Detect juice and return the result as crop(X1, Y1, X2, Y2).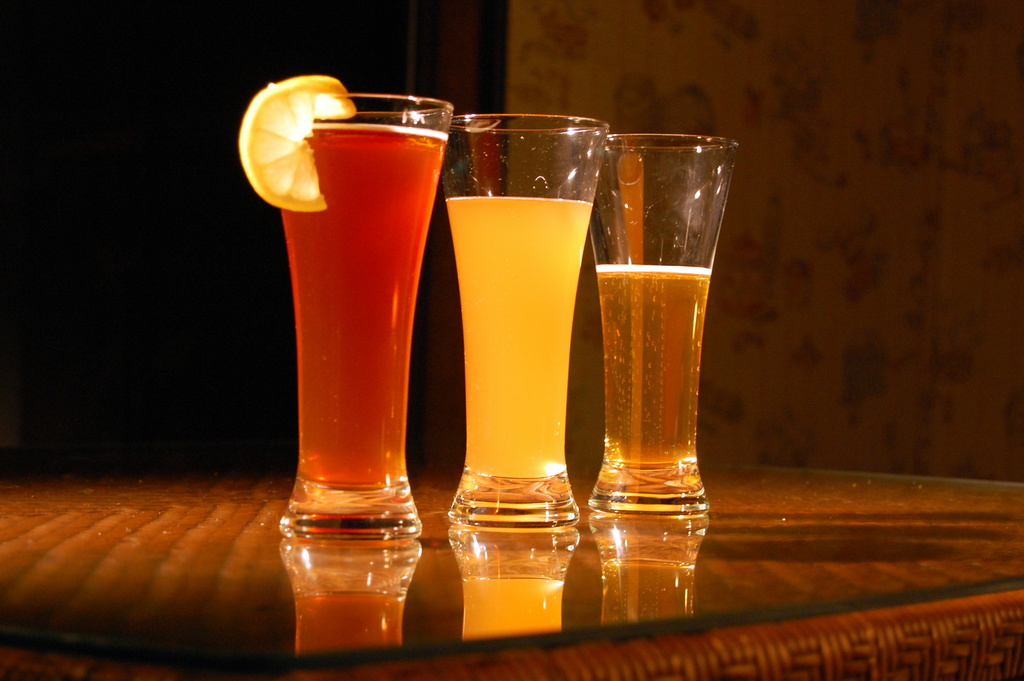
crop(444, 193, 593, 509).
